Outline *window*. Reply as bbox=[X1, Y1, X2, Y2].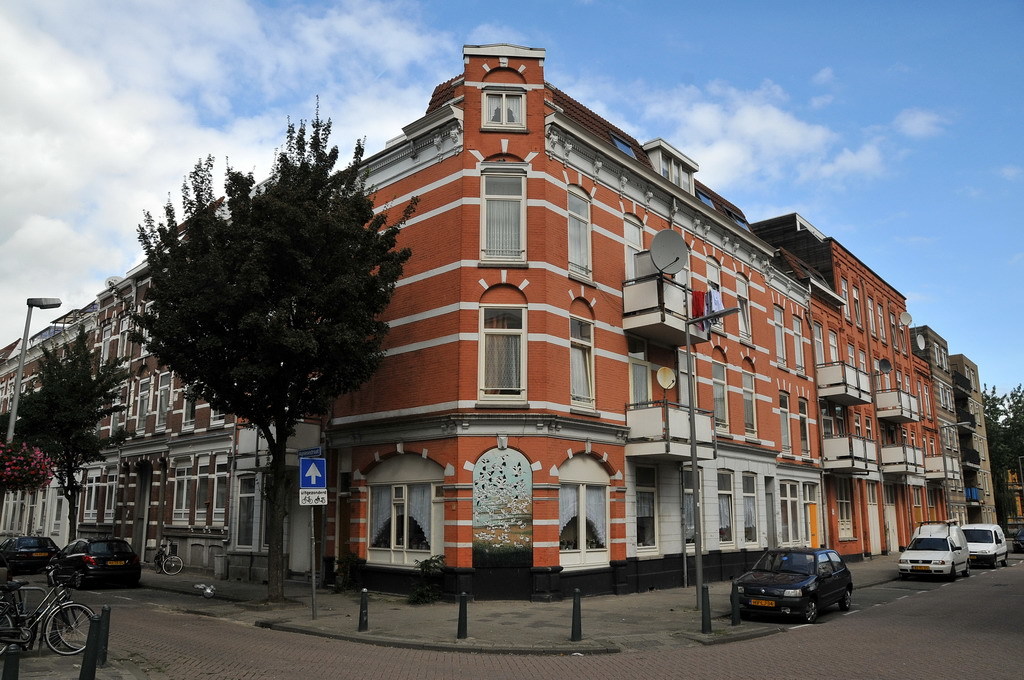
bbox=[344, 442, 449, 598].
